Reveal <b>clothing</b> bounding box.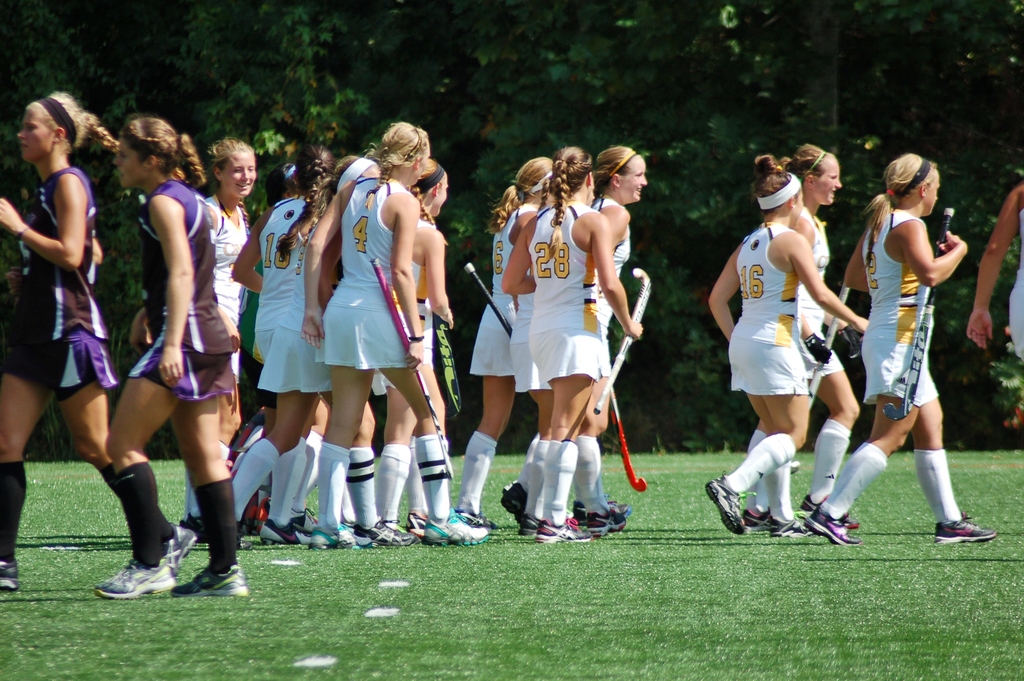
Revealed: x1=796, y1=204, x2=842, y2=382.
